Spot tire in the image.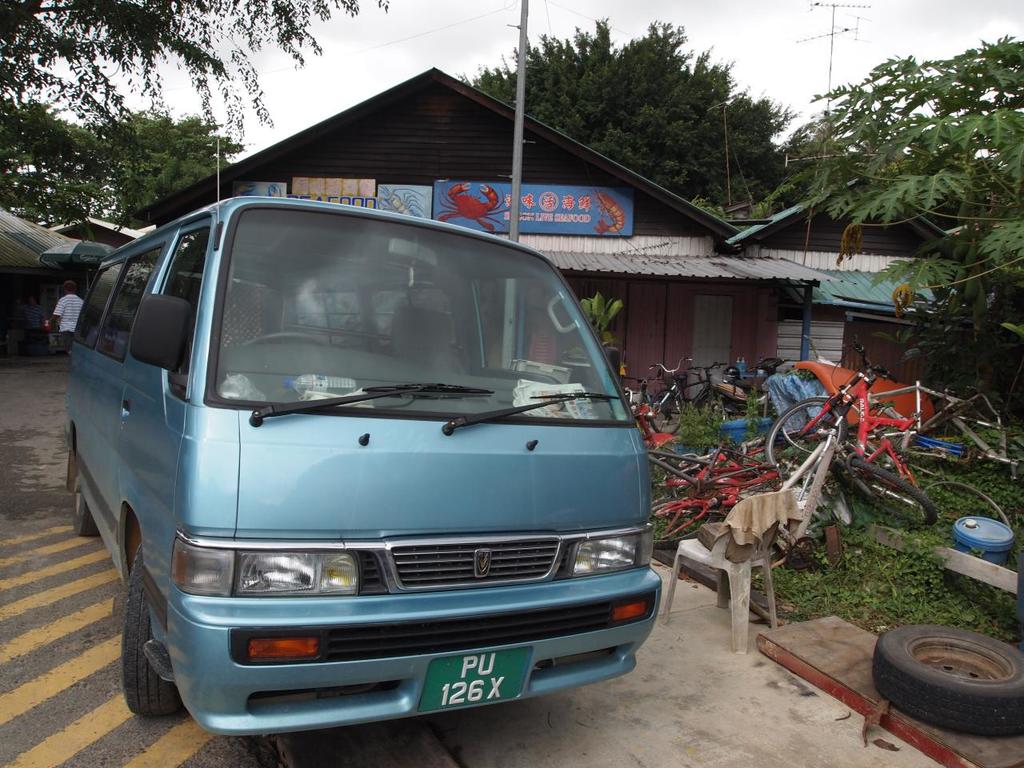
tire found at bbox=(649, 390, 685, 434).
